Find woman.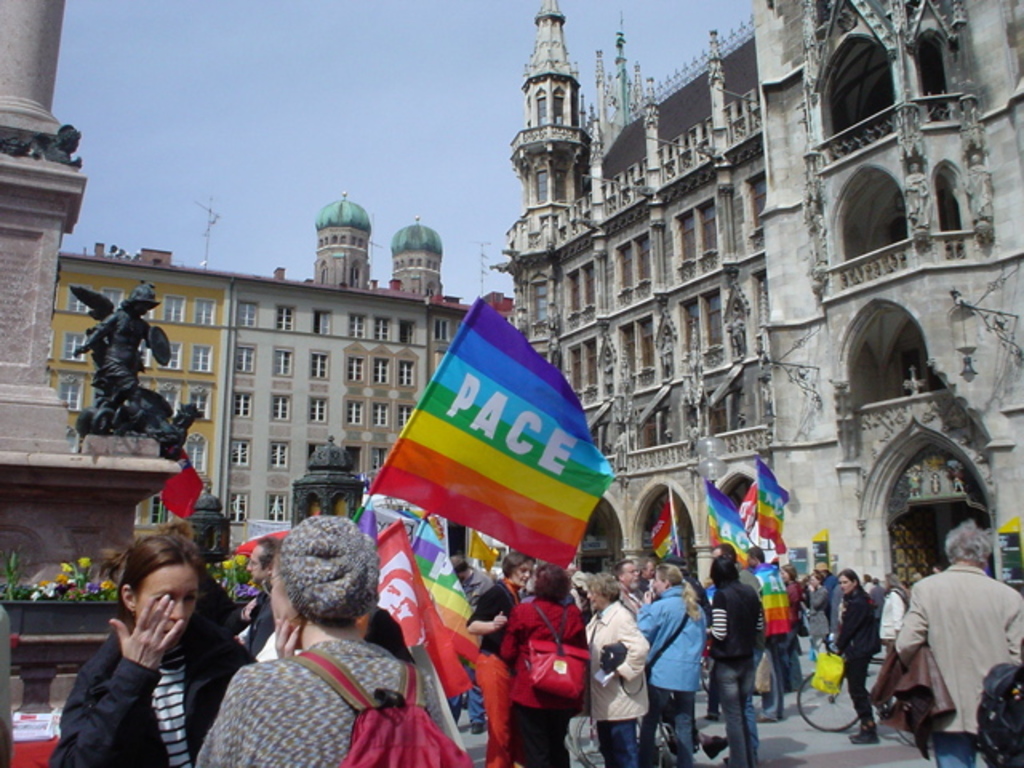
crop(194, 518, 440, 766).
